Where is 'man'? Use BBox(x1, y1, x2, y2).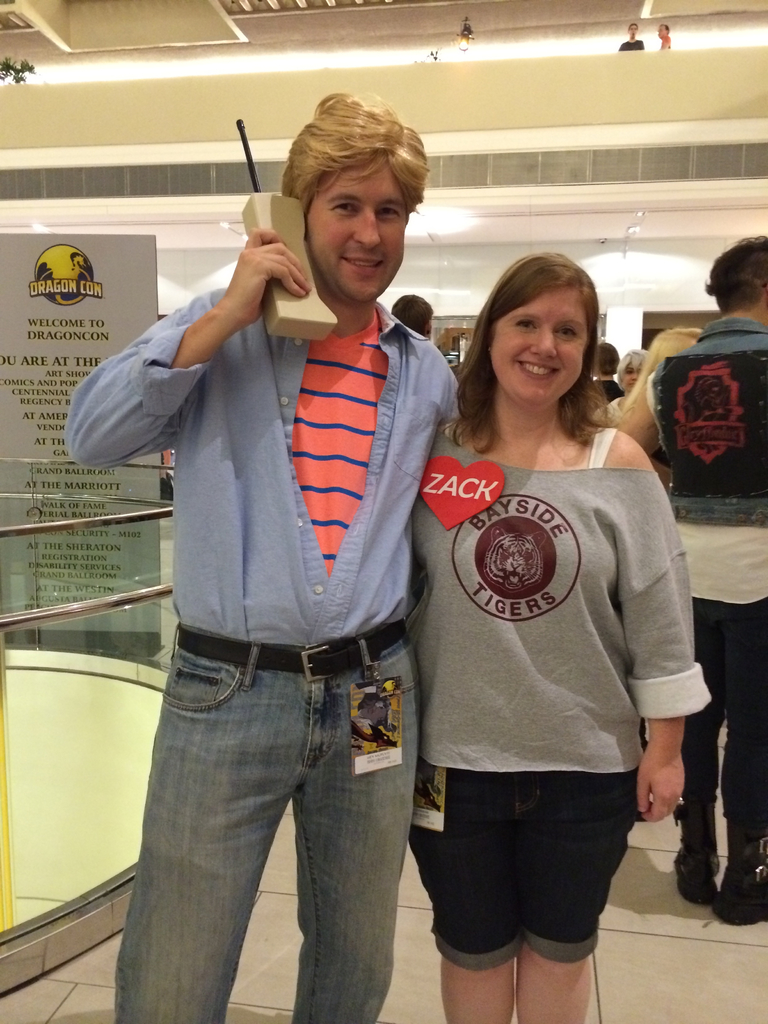
BBox(623, 232, 763, 926).
